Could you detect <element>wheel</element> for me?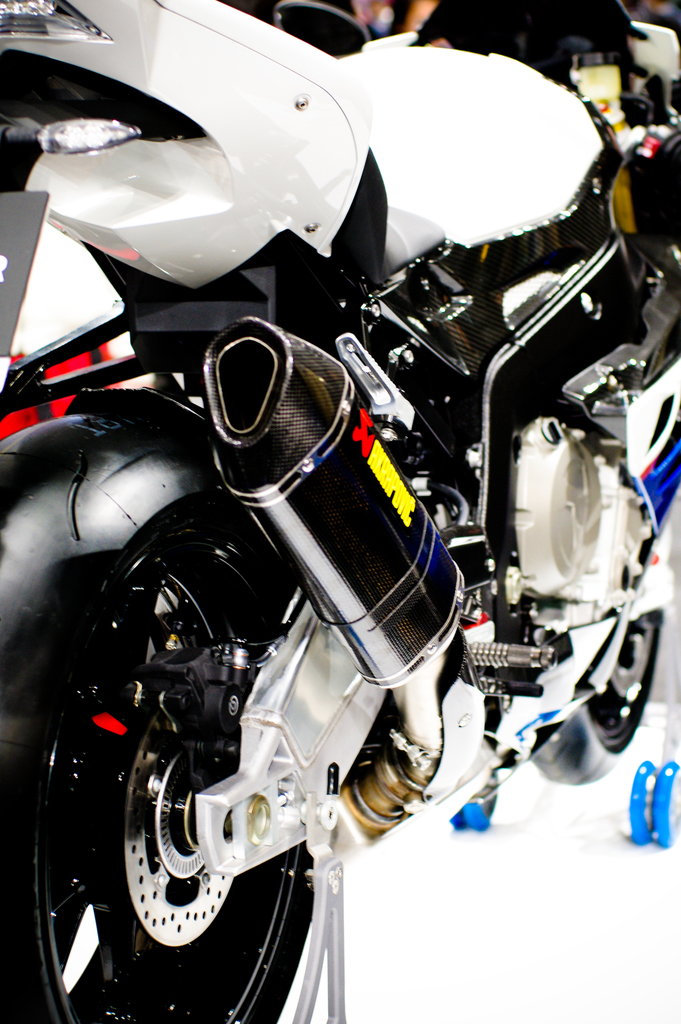
Detection result: (x1=499, y1=245, x2=666, y2=777).
